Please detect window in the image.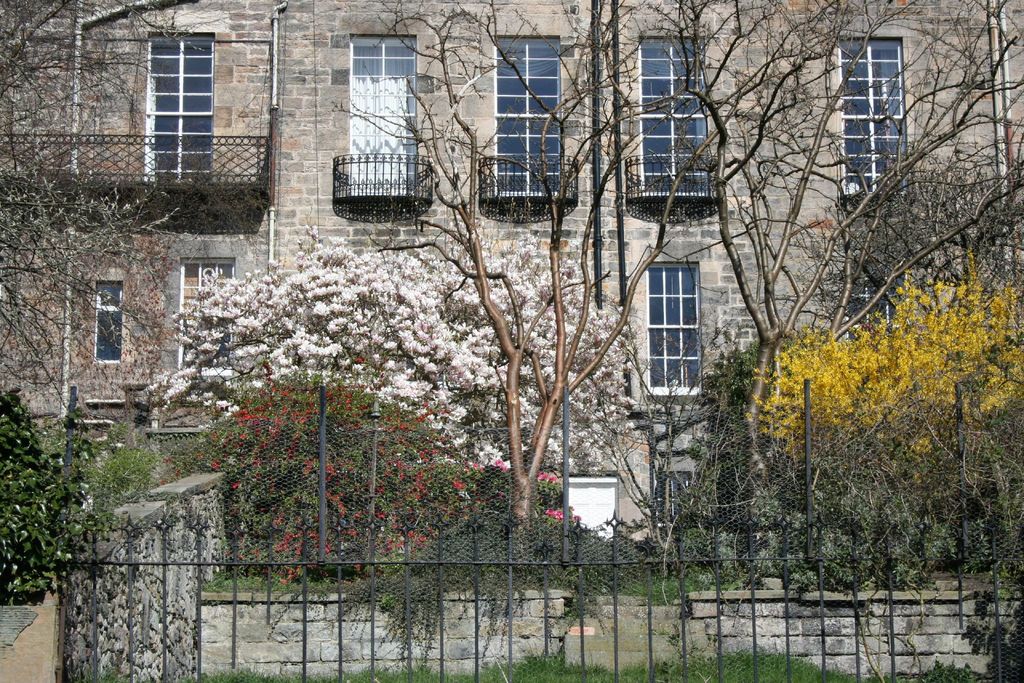
[x1=641, y1=265, x2=707, y2=399].
